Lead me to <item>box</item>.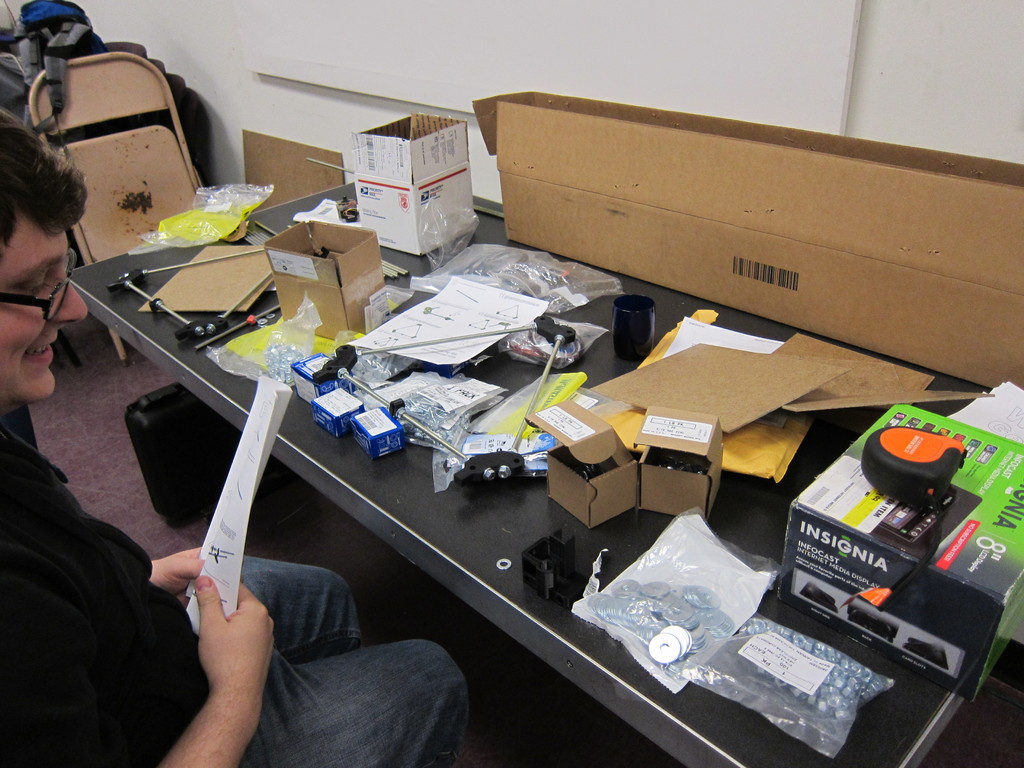
Lead to rect(528, 401, 650, 534).
